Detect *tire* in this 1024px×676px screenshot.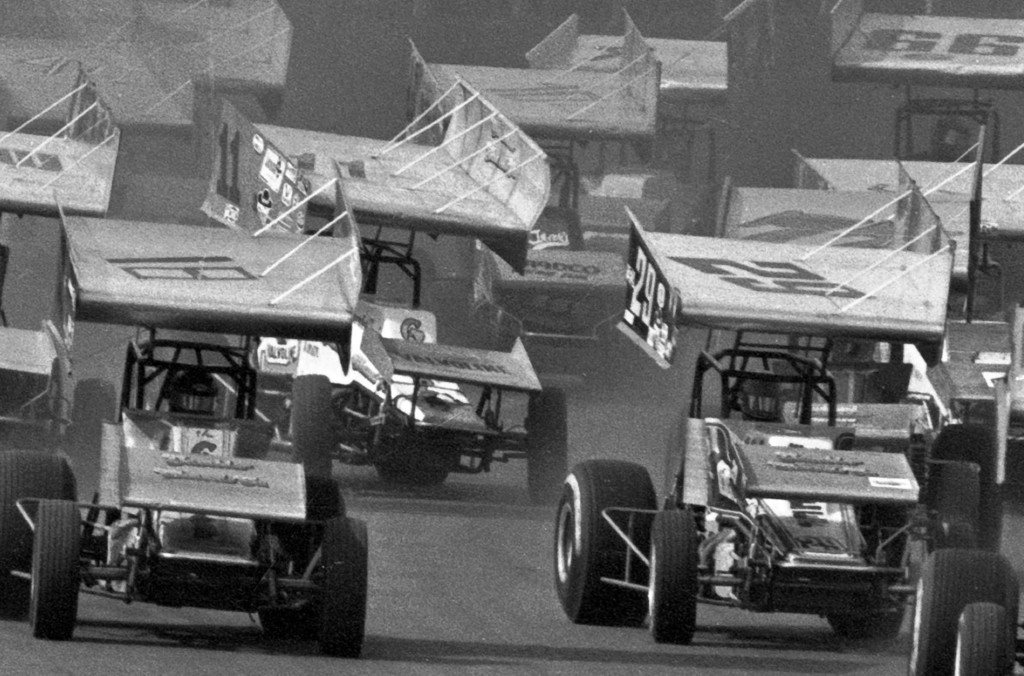
Detection: (left=926, top=422, right=1005, bottom=552).
